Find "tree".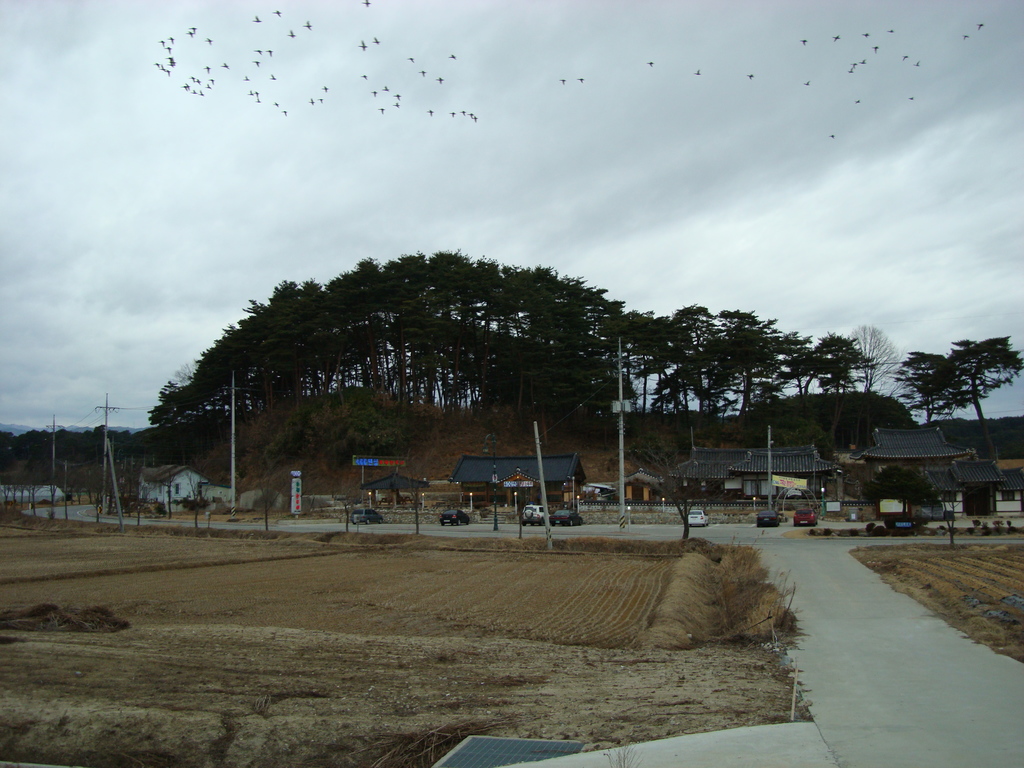
(left=947, top=337, right=1023, bottom=422).
